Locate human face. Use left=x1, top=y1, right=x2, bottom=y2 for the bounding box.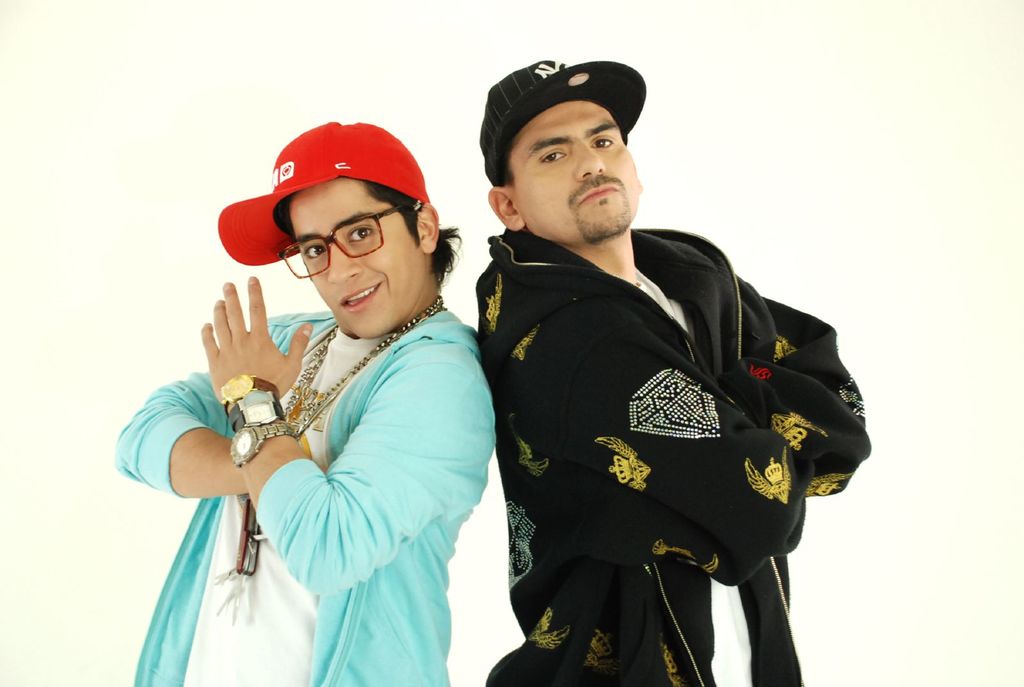
left=280, top=175, right=423, bottom=343.
